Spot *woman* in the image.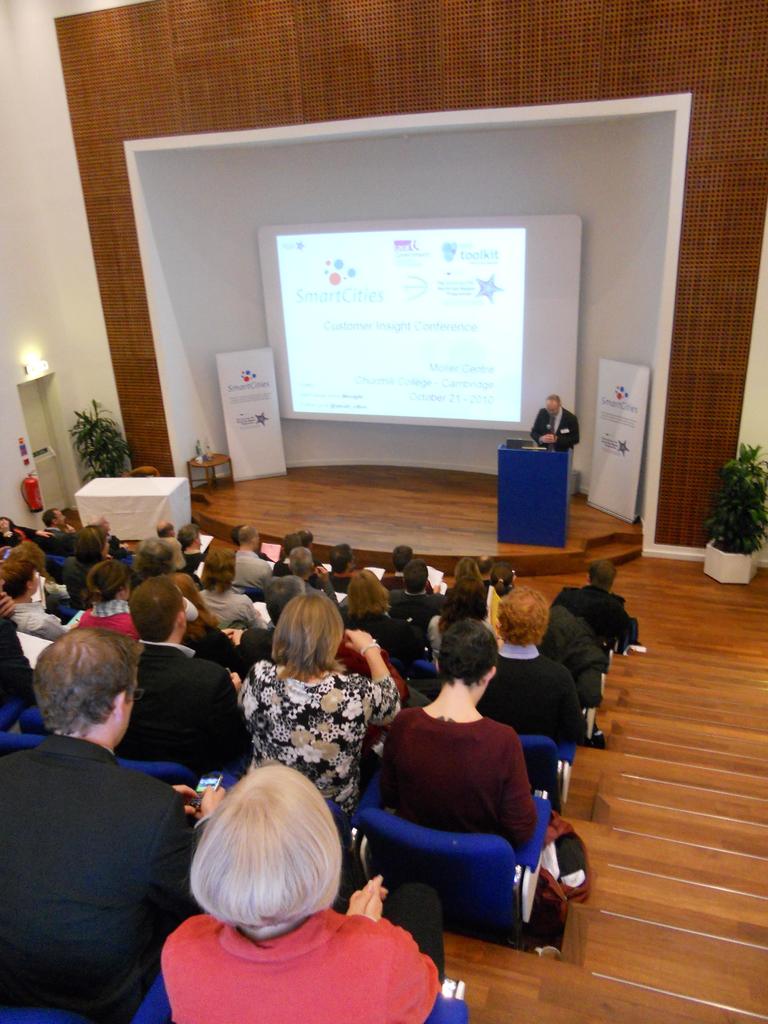
*woman* found at [x1=164, y1=764, x2=441, y2=1023].
